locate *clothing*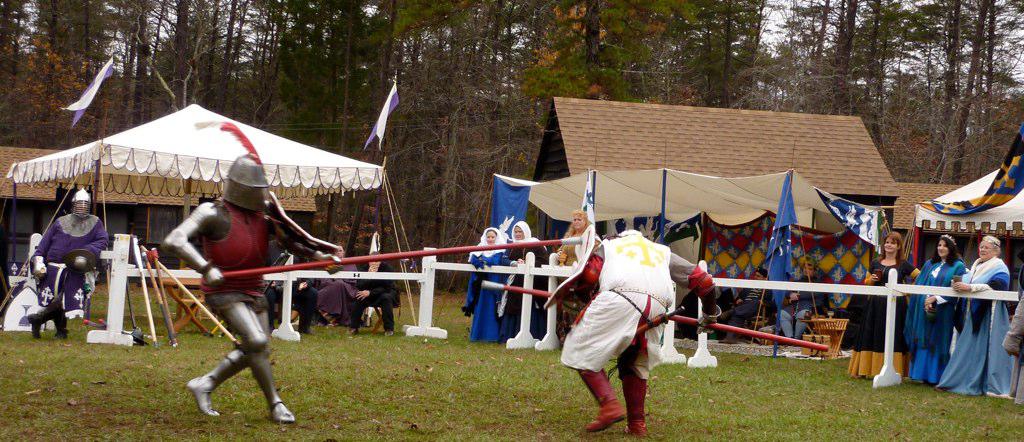
(x1=730, y1=286, x2=767, y2=325)
